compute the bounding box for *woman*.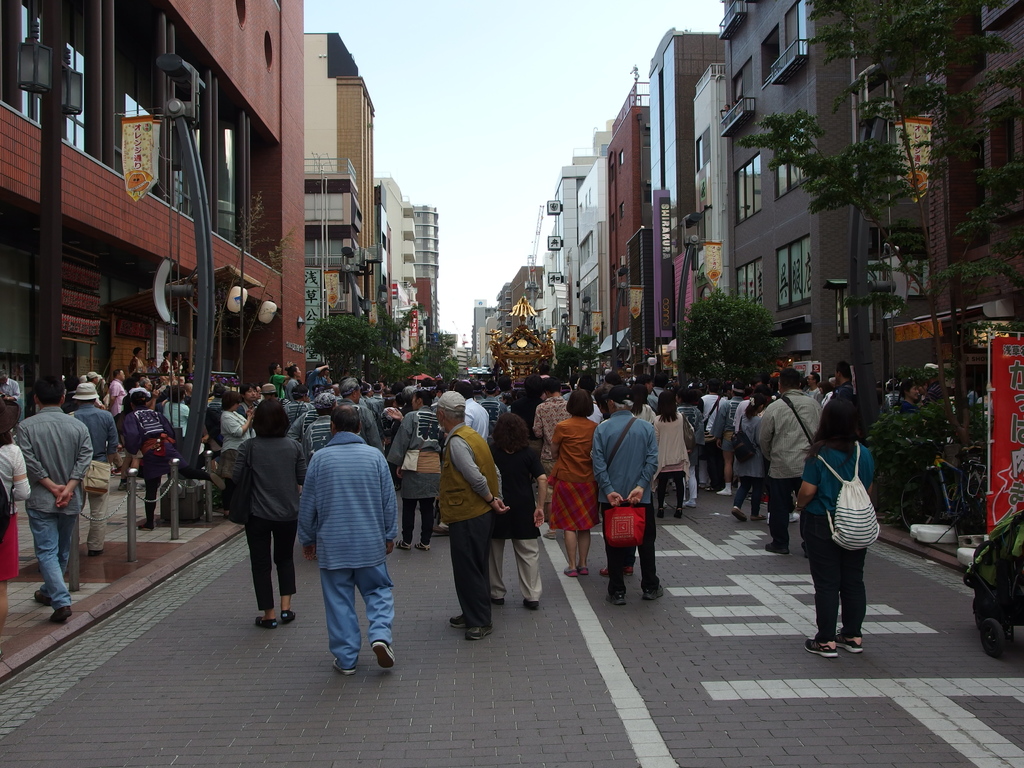
118 389 180 531.
